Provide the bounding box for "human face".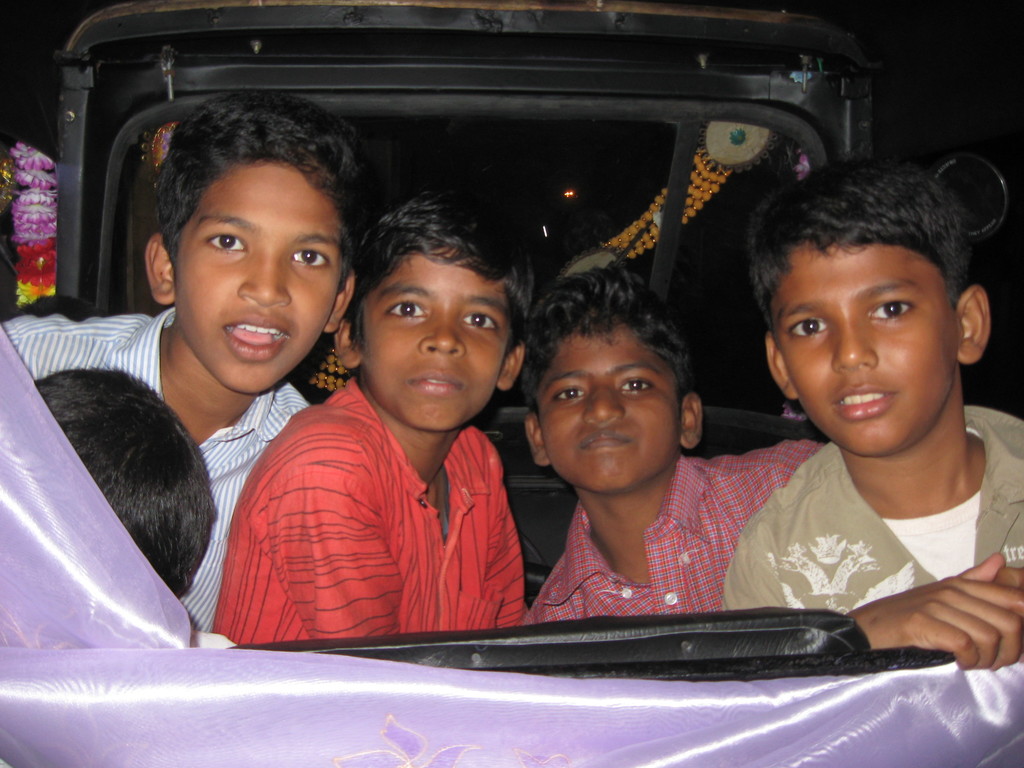
(540,325,678,493).
